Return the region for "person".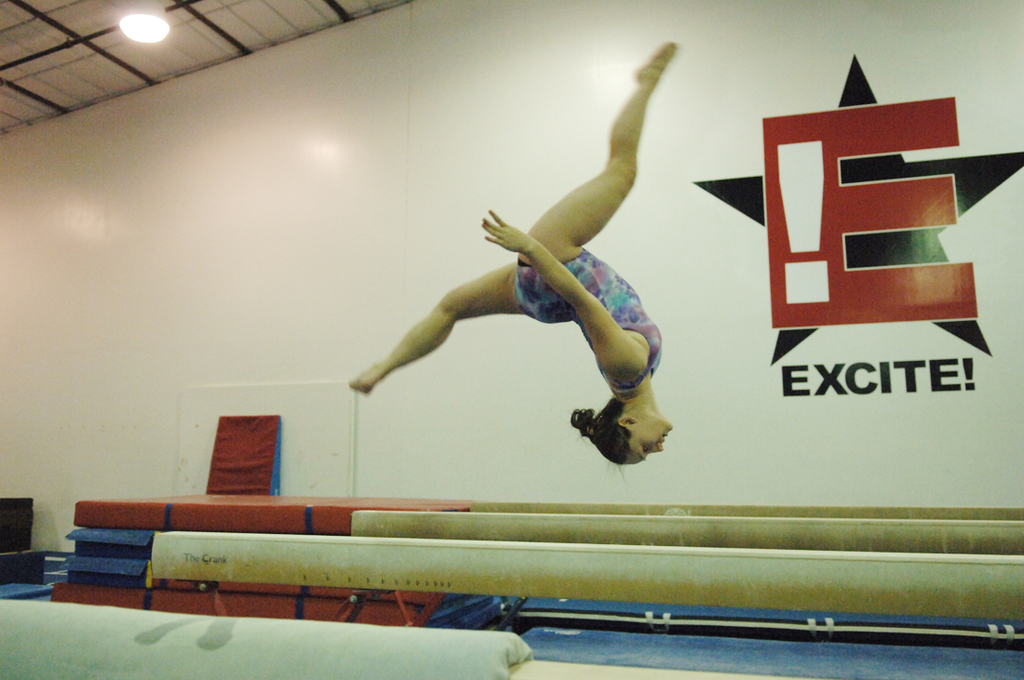
346,38,691,485.
